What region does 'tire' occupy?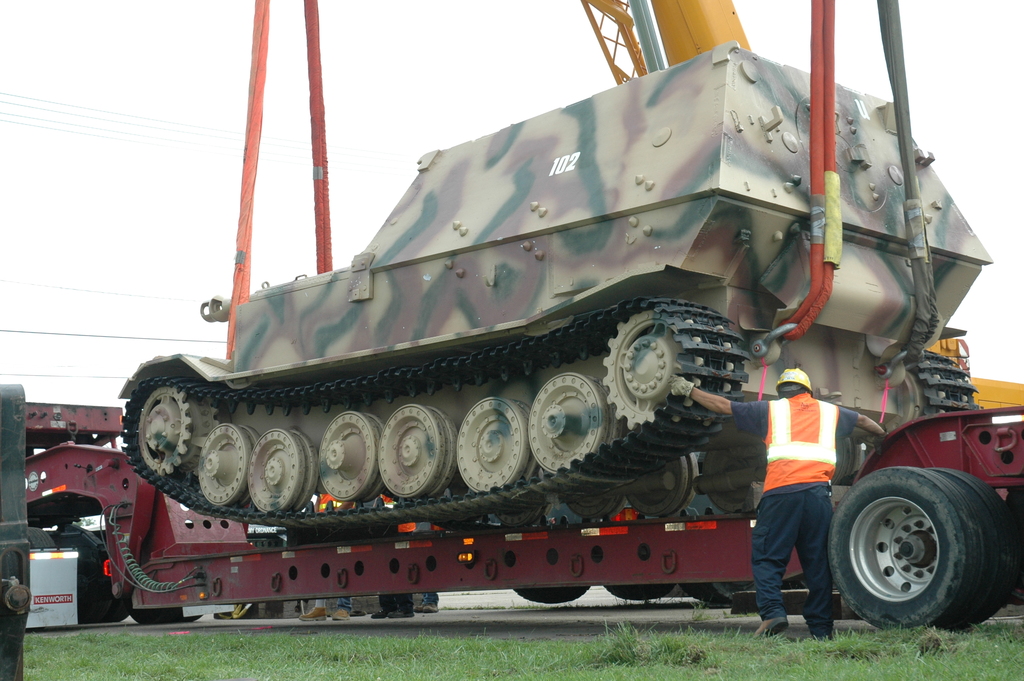
l=24, t=527, r=55, b=632.
